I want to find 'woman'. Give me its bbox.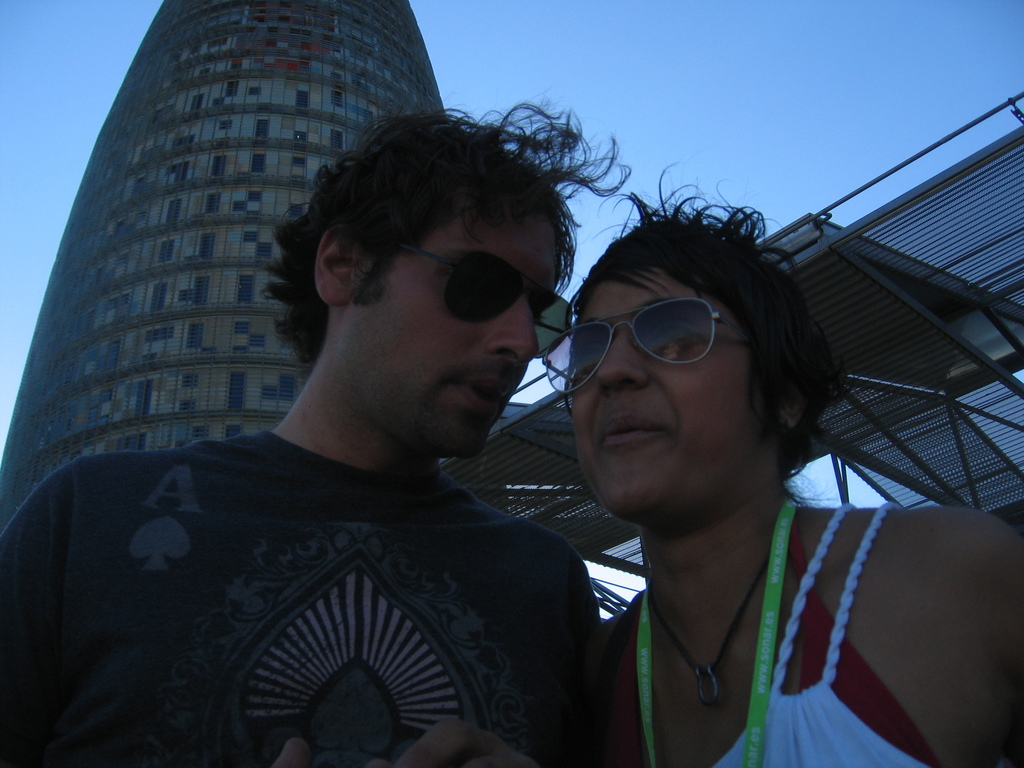
x1=575, y1=164, x2=1023, y2=767.
